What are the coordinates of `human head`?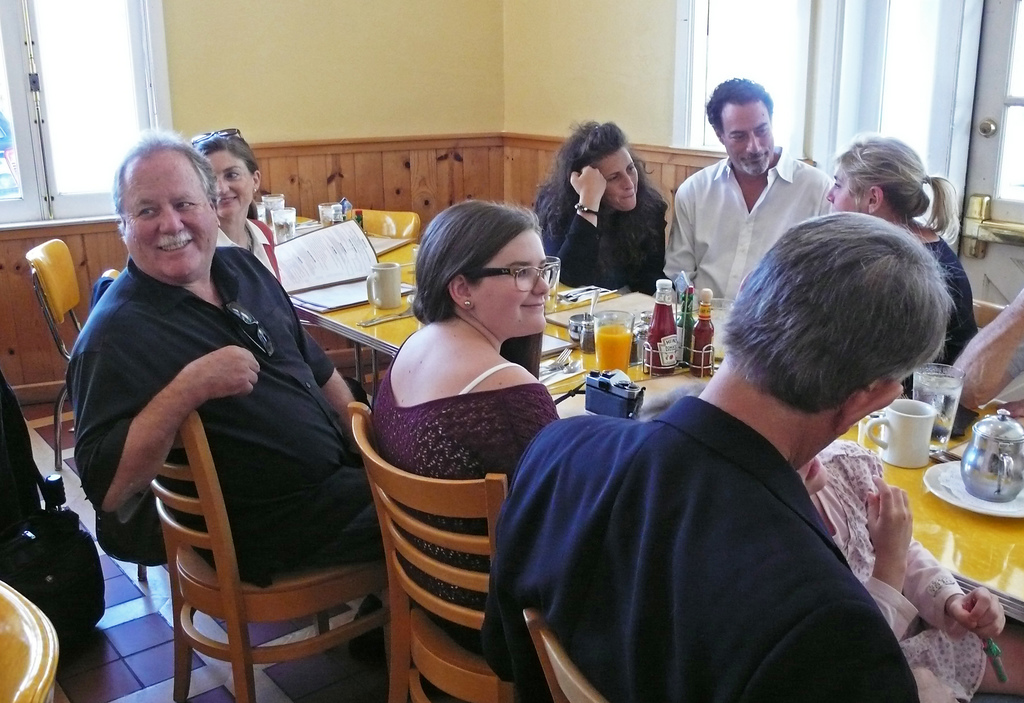
182, 125, 269, 242.
